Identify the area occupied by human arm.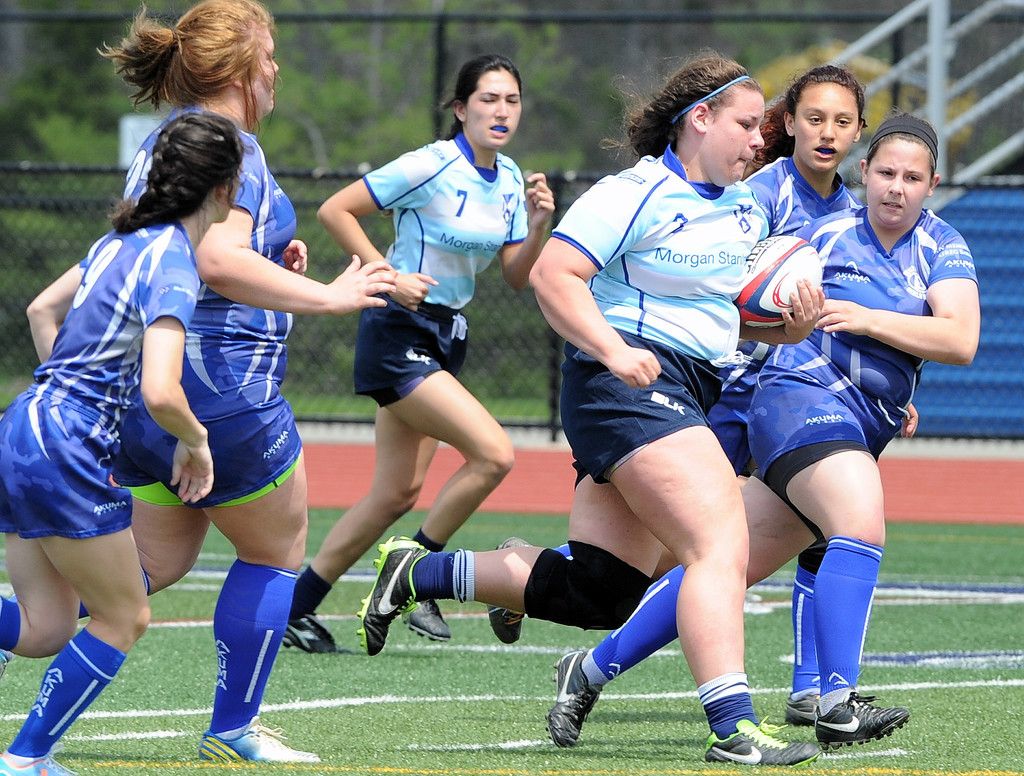
Area: <bbox>314, 149, 445, 316</bbox>.
